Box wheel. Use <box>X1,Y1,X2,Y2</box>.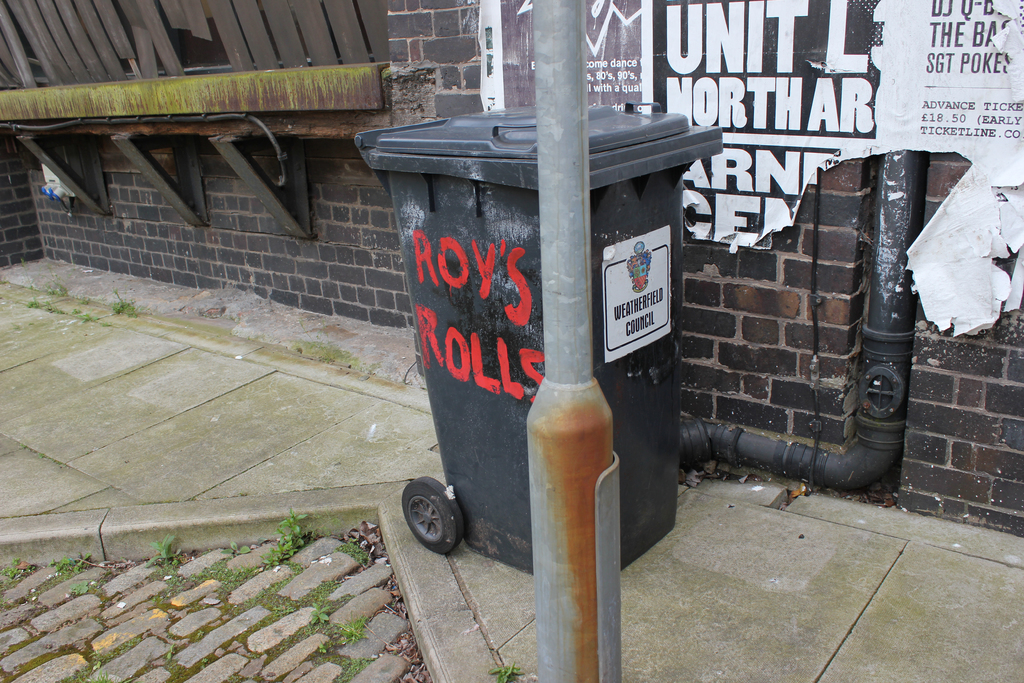
<box>401,475,467,556</box>.
